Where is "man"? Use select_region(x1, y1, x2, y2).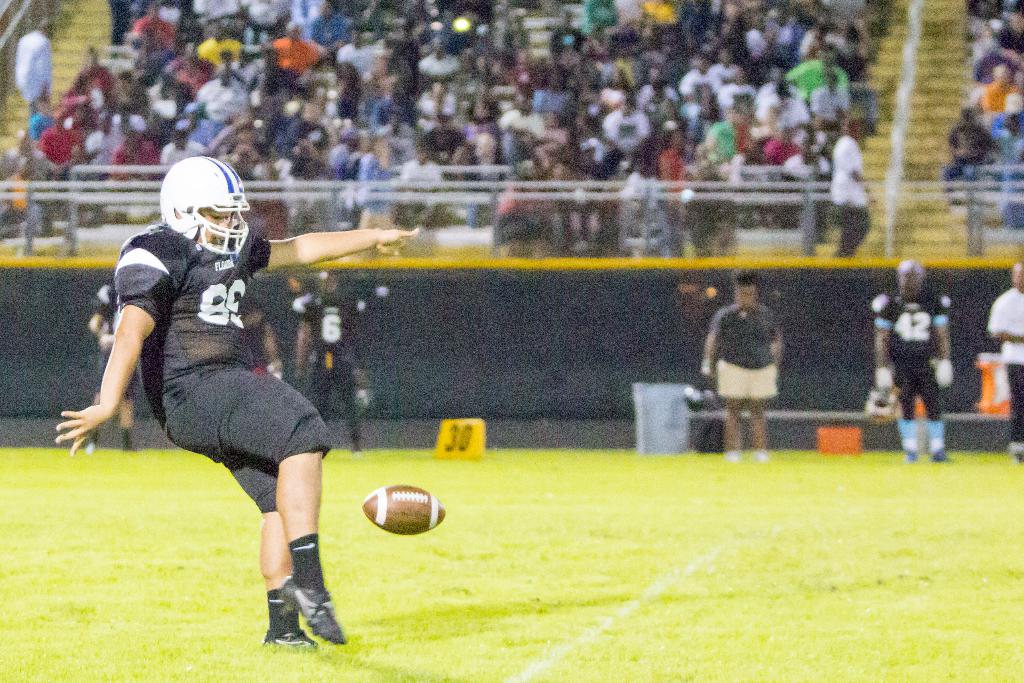
select_region(52, 157, 414, 651).
